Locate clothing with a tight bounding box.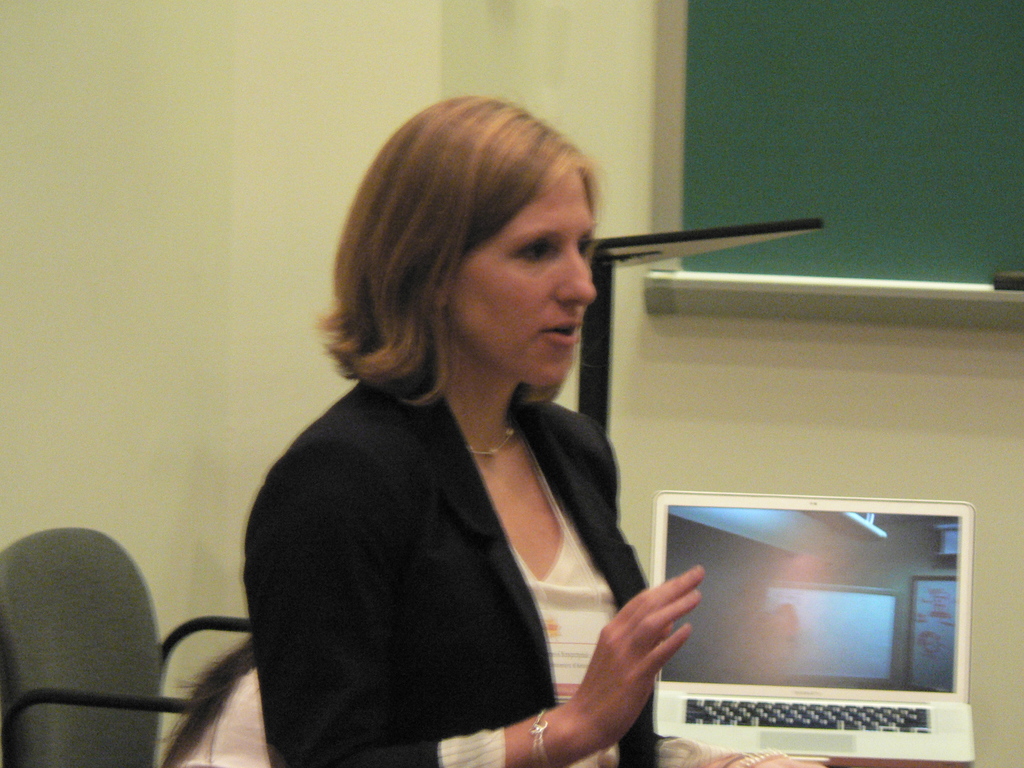
locate(223, 313, 701, 764).
